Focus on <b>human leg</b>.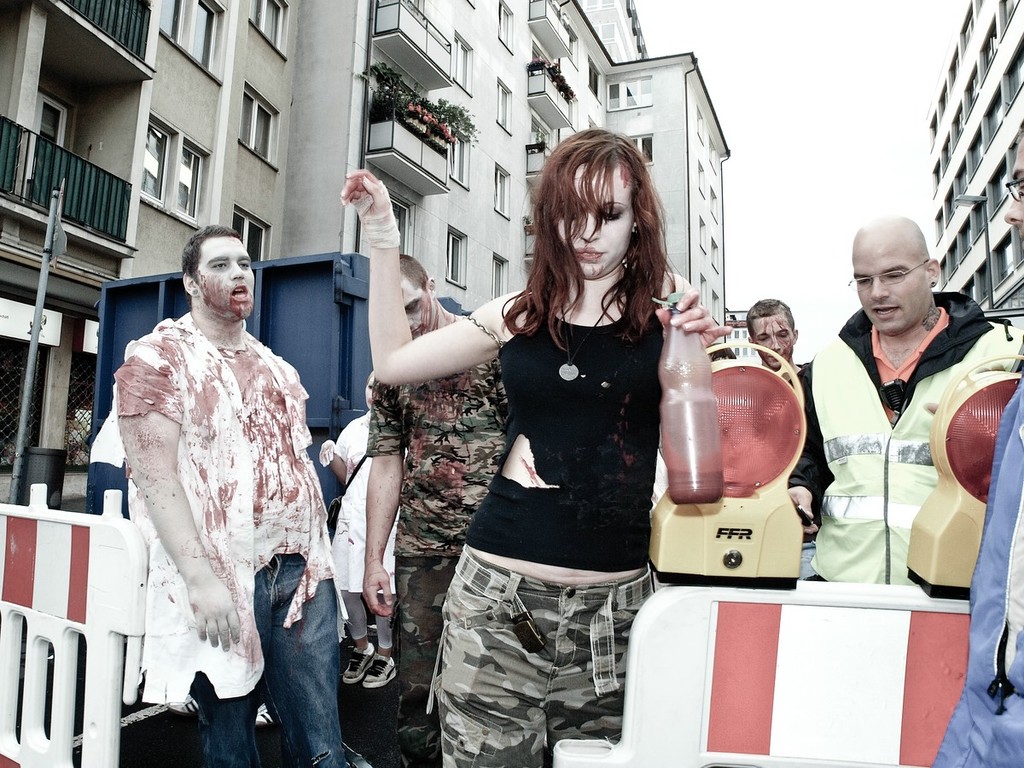
Focused at (176,579,255,765).
